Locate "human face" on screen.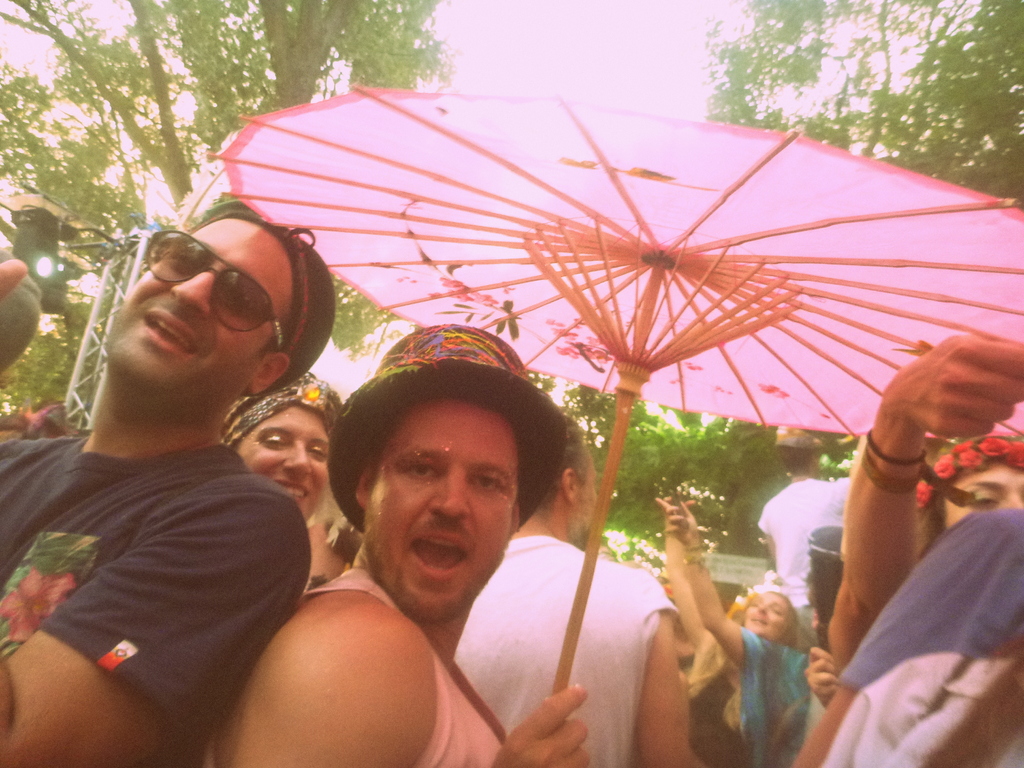
On screen at 237:410:327:521.
